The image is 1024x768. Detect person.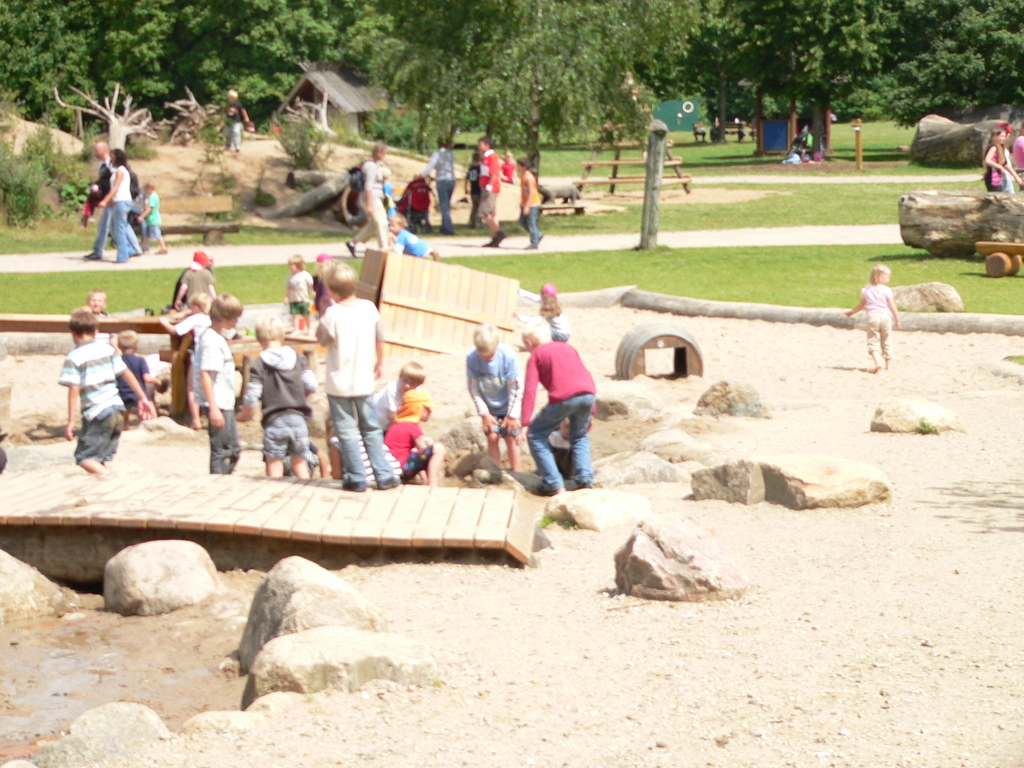
Detection: crop(190, 294, 246, 480).
